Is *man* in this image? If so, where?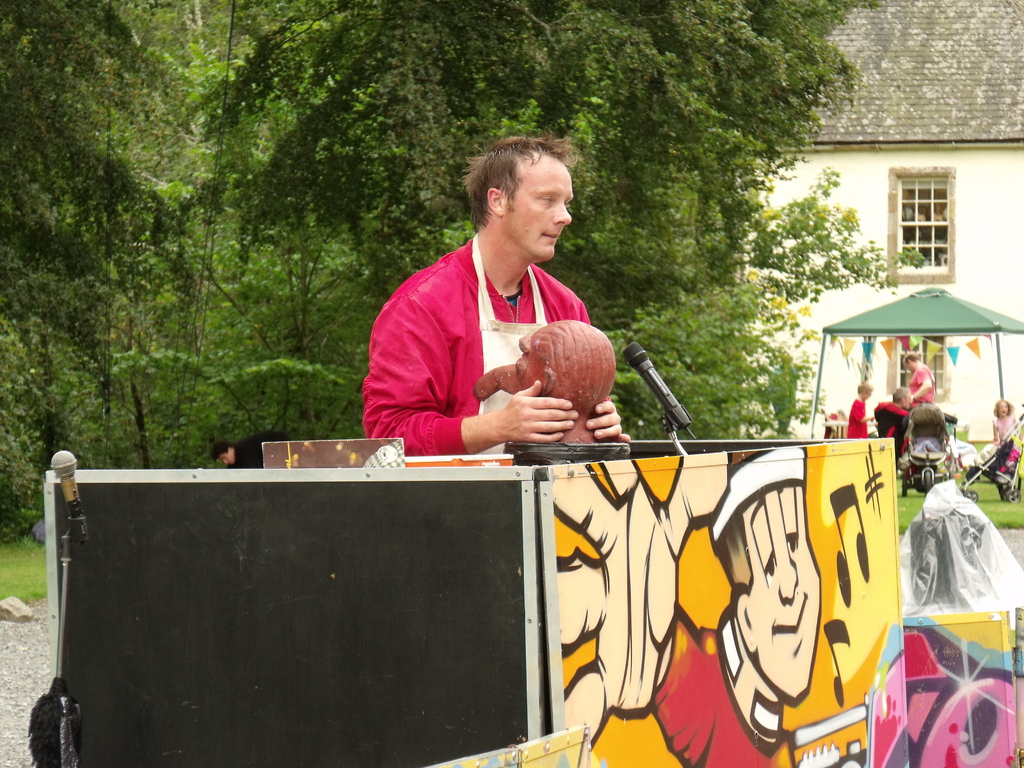
Yes, at <region>367, 146, 646, 489</region>.
